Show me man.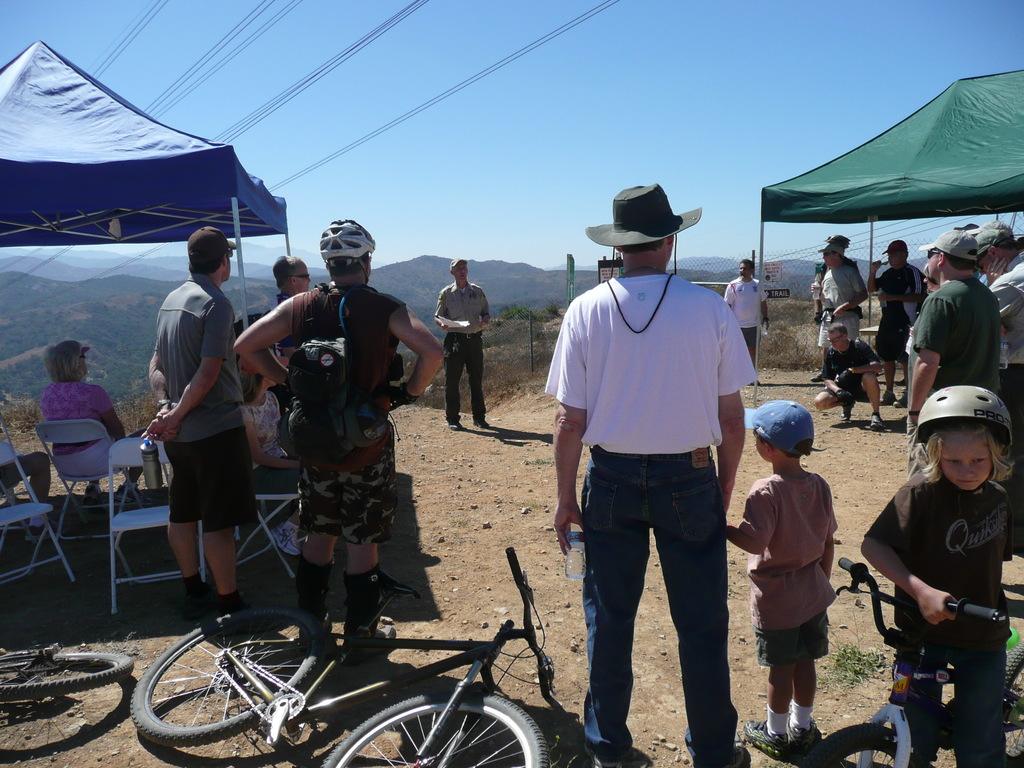
man is here: left=701, top=253, right=771, bottom=374.
